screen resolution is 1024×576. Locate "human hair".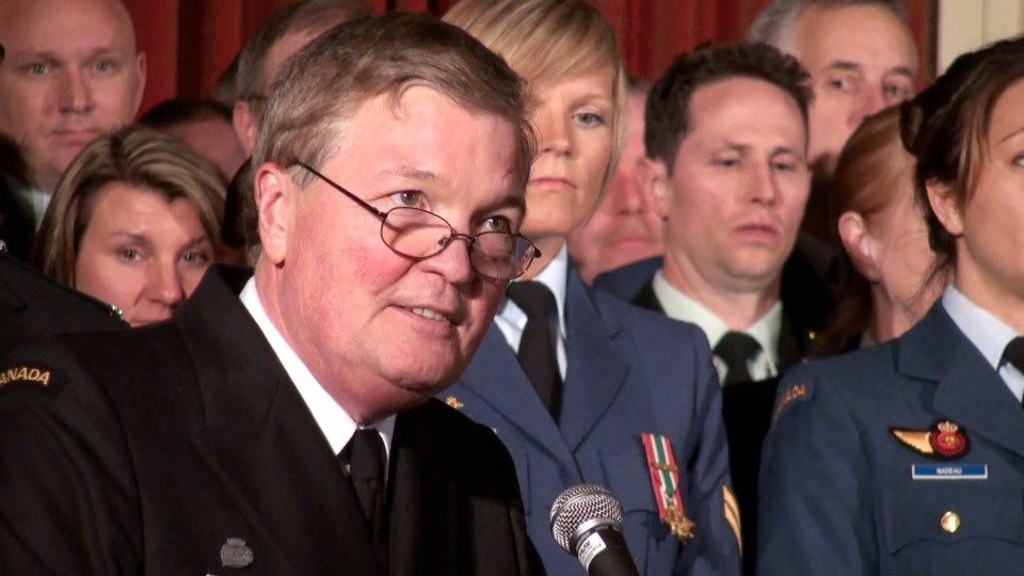
{"x1": 806, "y1": 112, "x2": 924, "y2": 353}.
